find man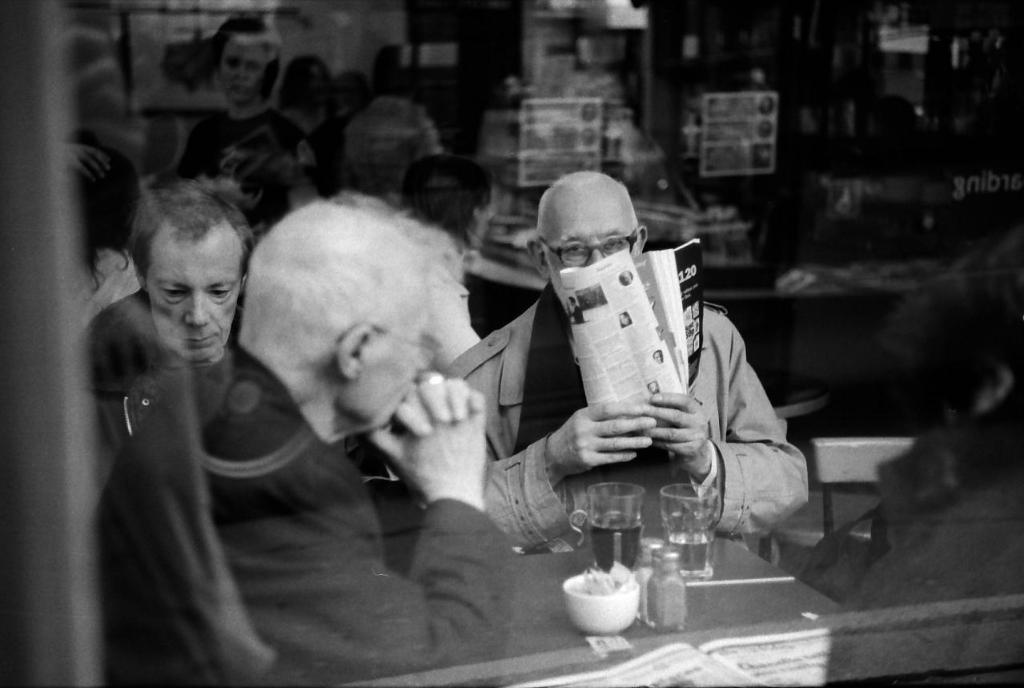
locate(486, 169, 796, 553)
